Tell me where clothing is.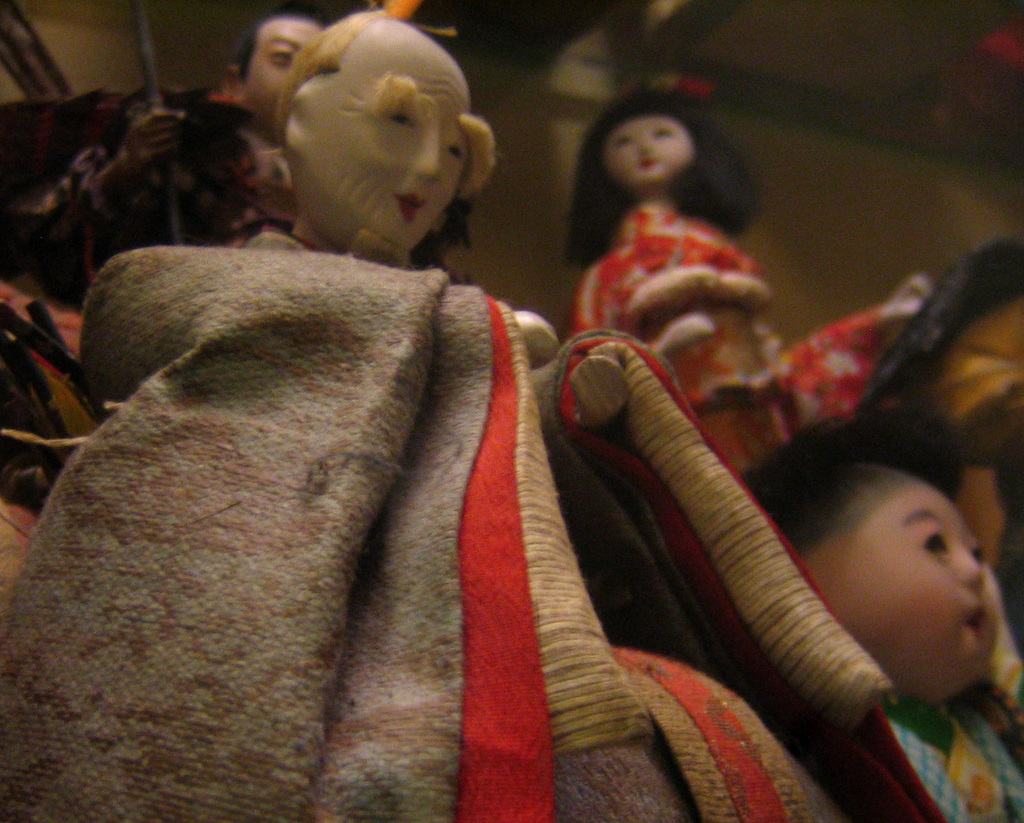
clothing is at {"x1": 876, "y1": 688, "x2": 1023, "y2": 822}.
